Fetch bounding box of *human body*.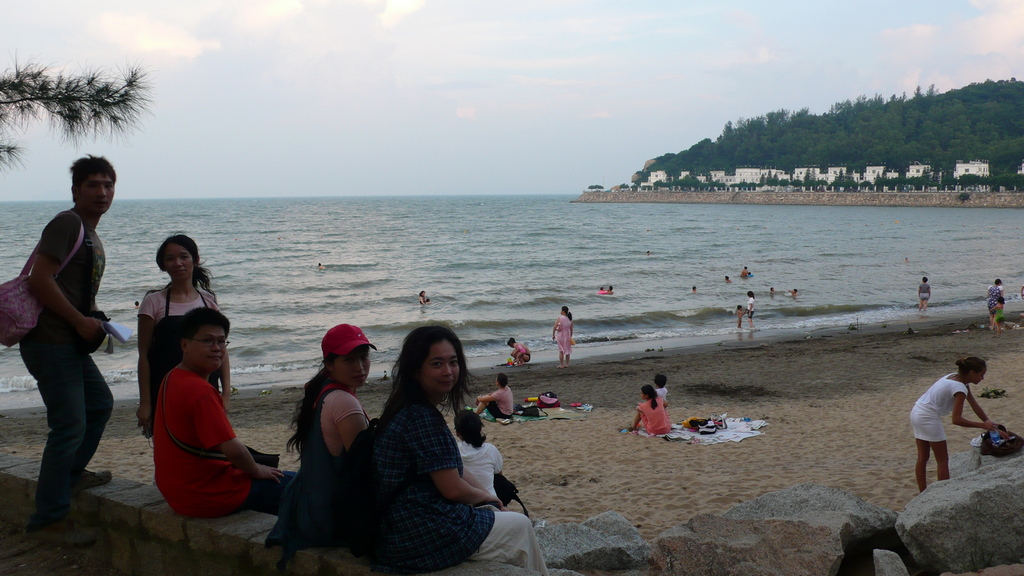
Bbox: left=474, top=367, right=526, bottom=418.
